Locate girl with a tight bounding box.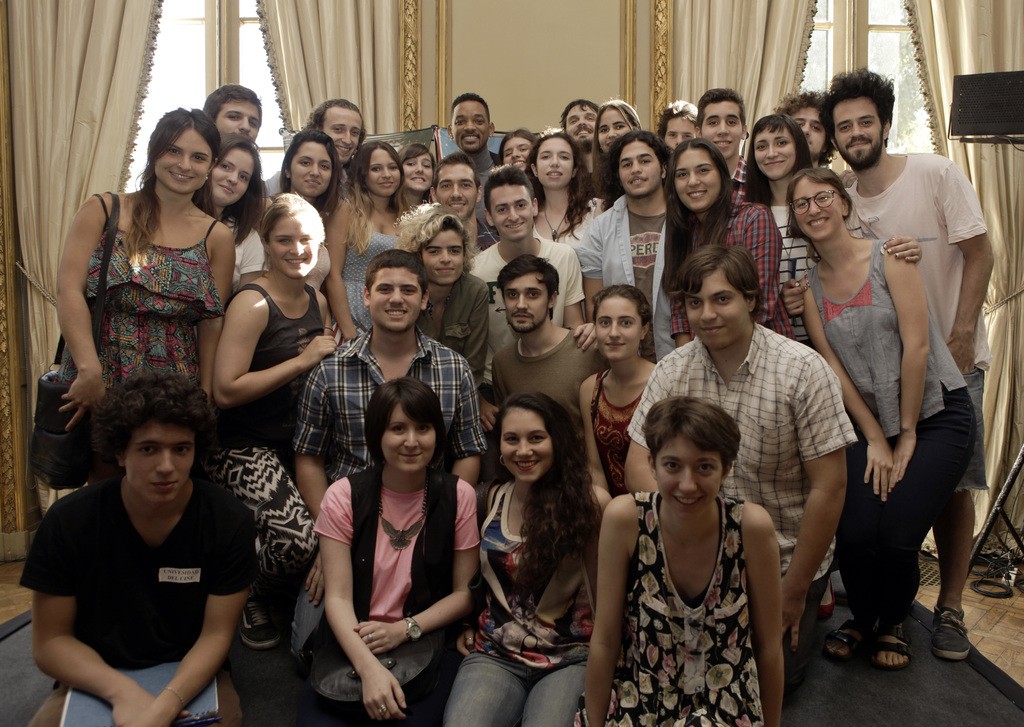
select_region(444, 388, 609, 725).
